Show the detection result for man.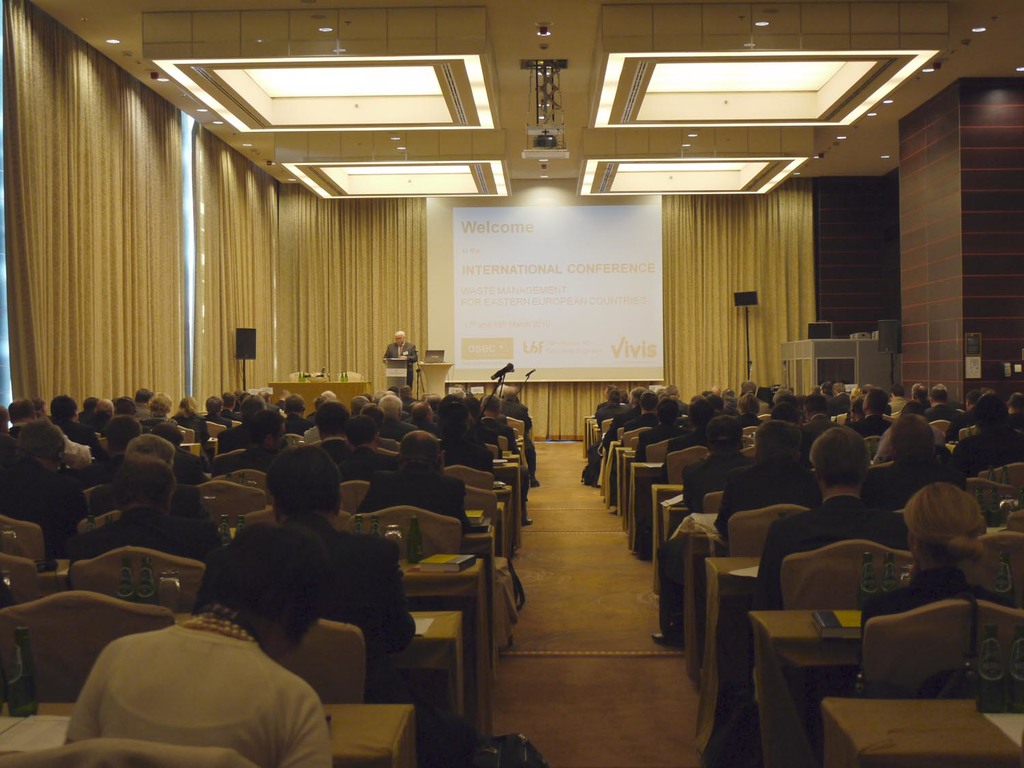
box(199, 440, 413, 703).
